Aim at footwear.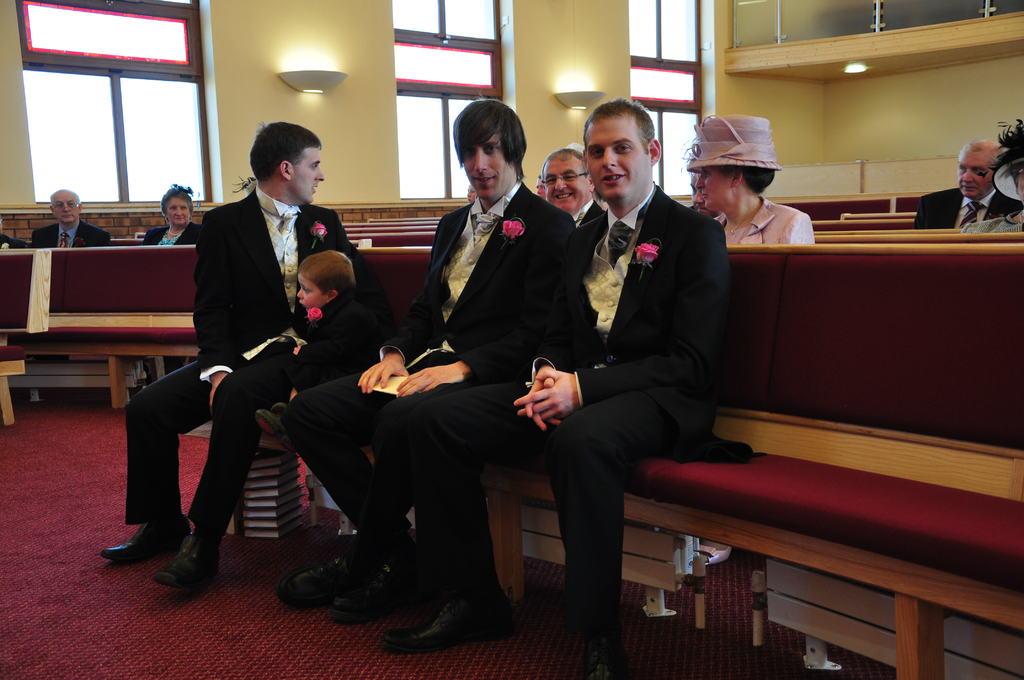
Aimed at crop(382, 595, 511, 655).
